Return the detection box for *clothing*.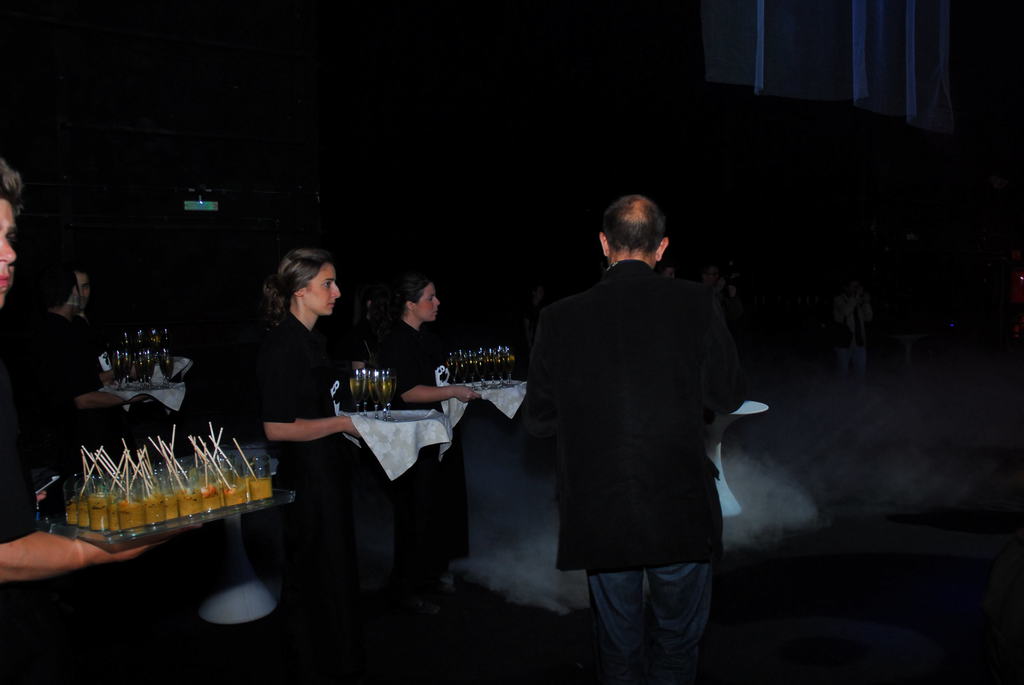
detection(520, 232, 769, 643).
